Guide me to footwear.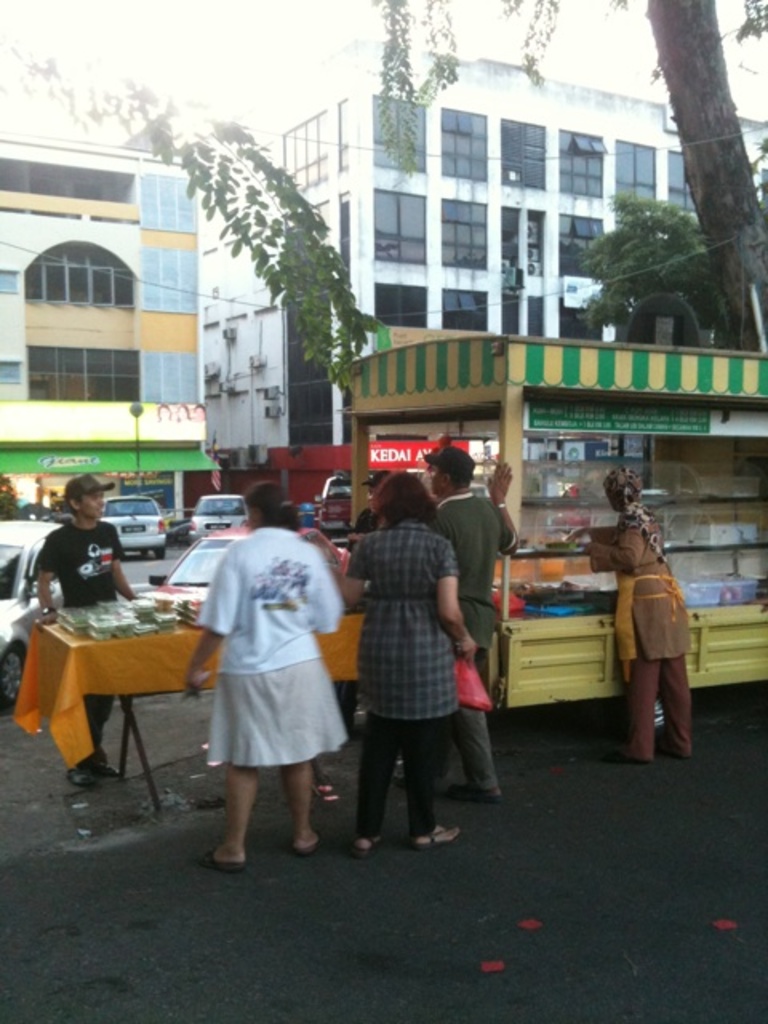
Guidance: bbox=(350, 830, 376, 853).
